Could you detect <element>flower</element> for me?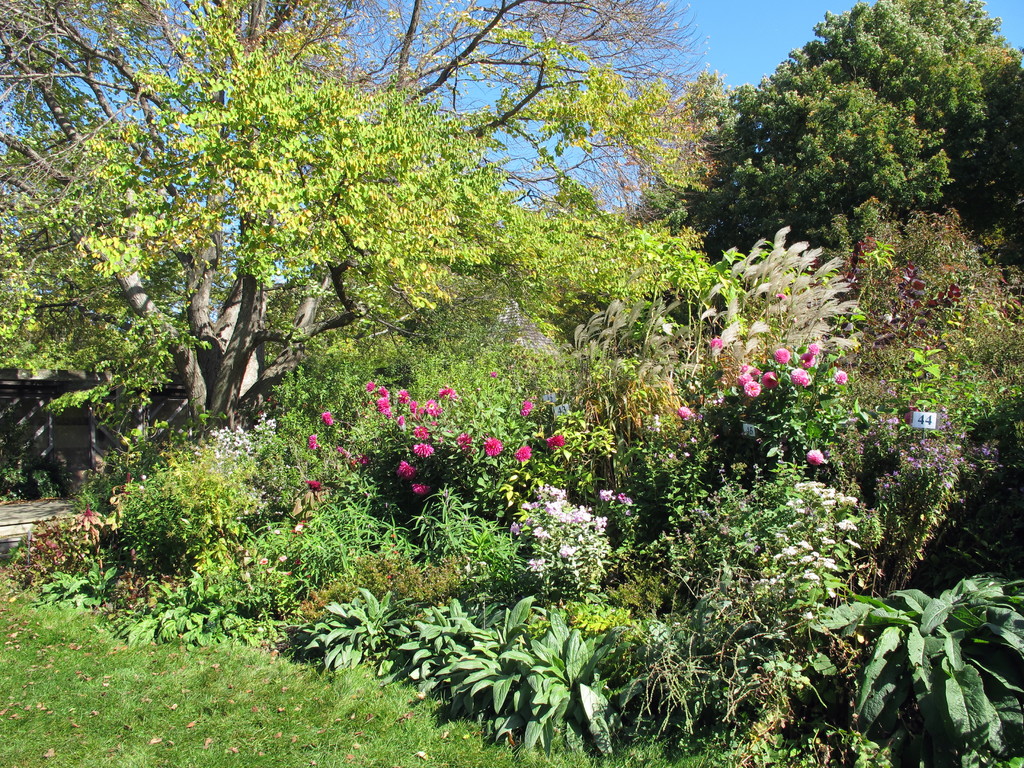
Detection result: 616,491,633,509.
